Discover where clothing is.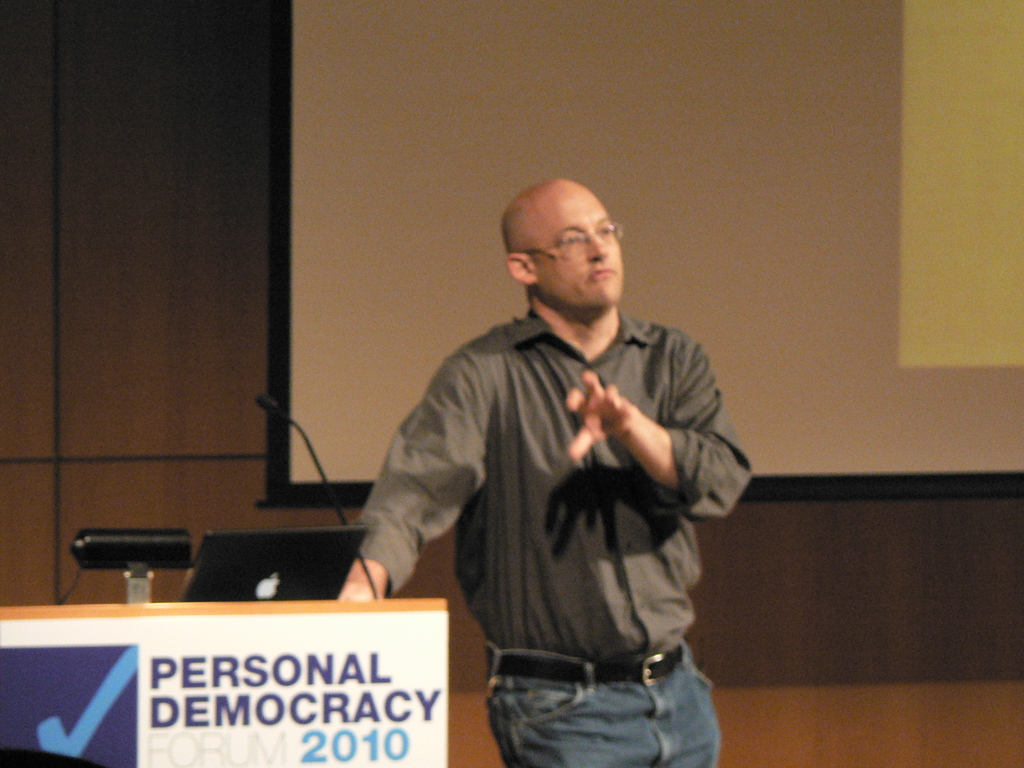
Discovered at [x1=373, y1=254, x2=747, y2=742].
